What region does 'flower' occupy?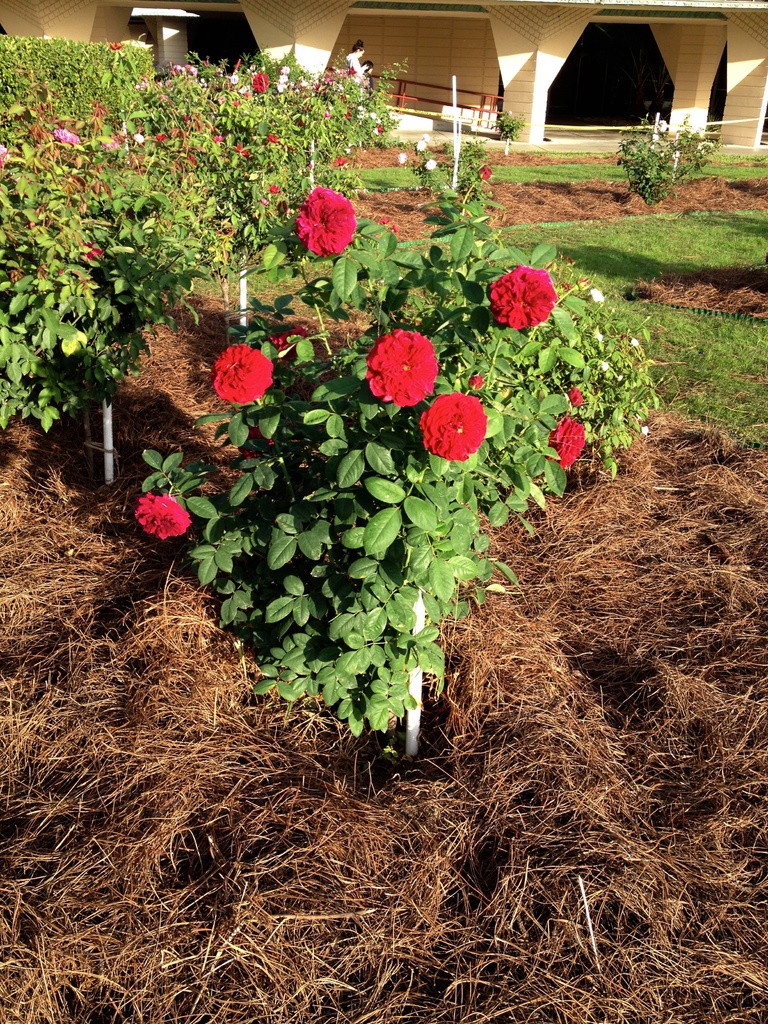
(276,332,308,362).
